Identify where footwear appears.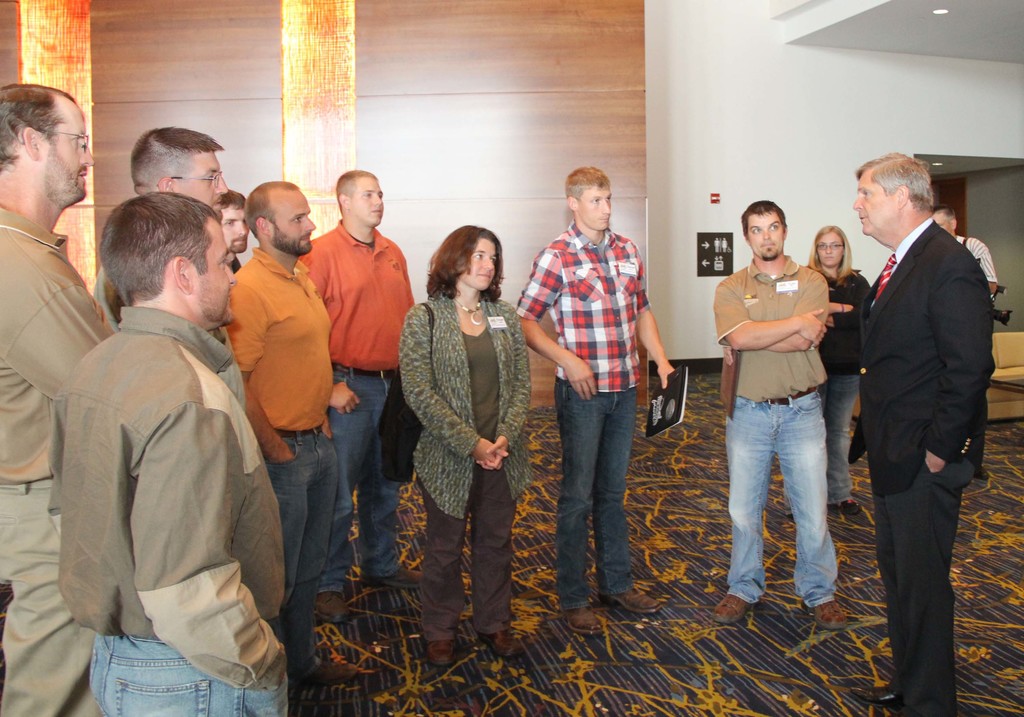
Appears at (left=708, top=590, right=751, bottom=628).
